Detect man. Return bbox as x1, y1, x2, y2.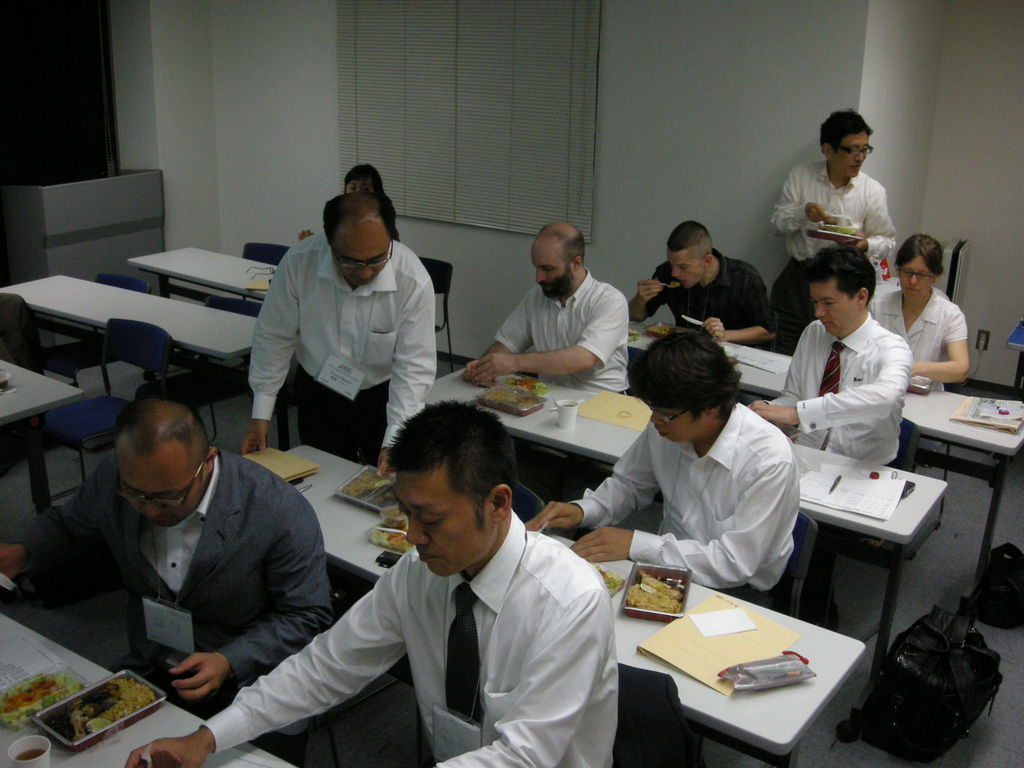
748, 254, 912, 468.
